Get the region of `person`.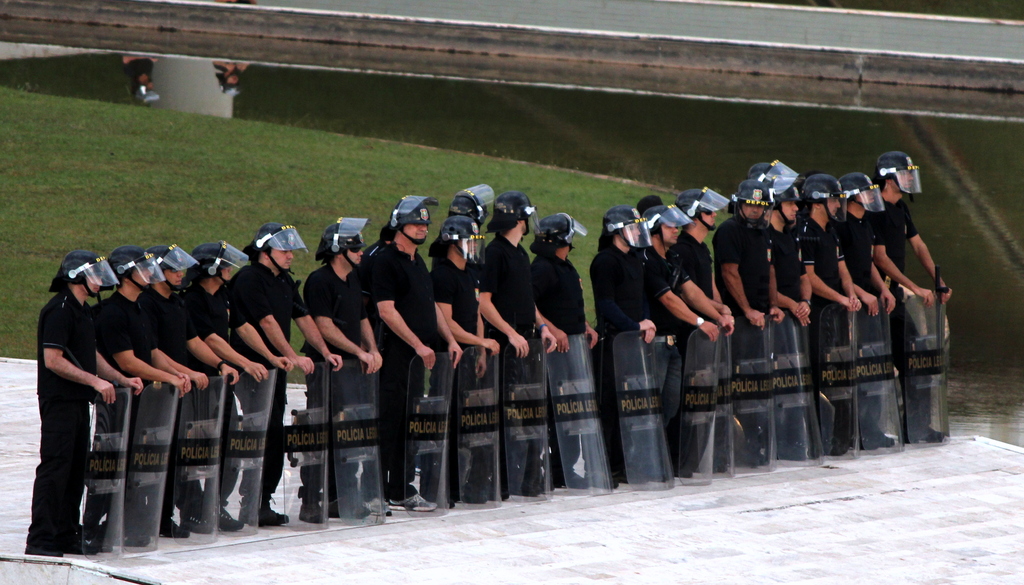
bbox=[27, 228, 134, 566].
